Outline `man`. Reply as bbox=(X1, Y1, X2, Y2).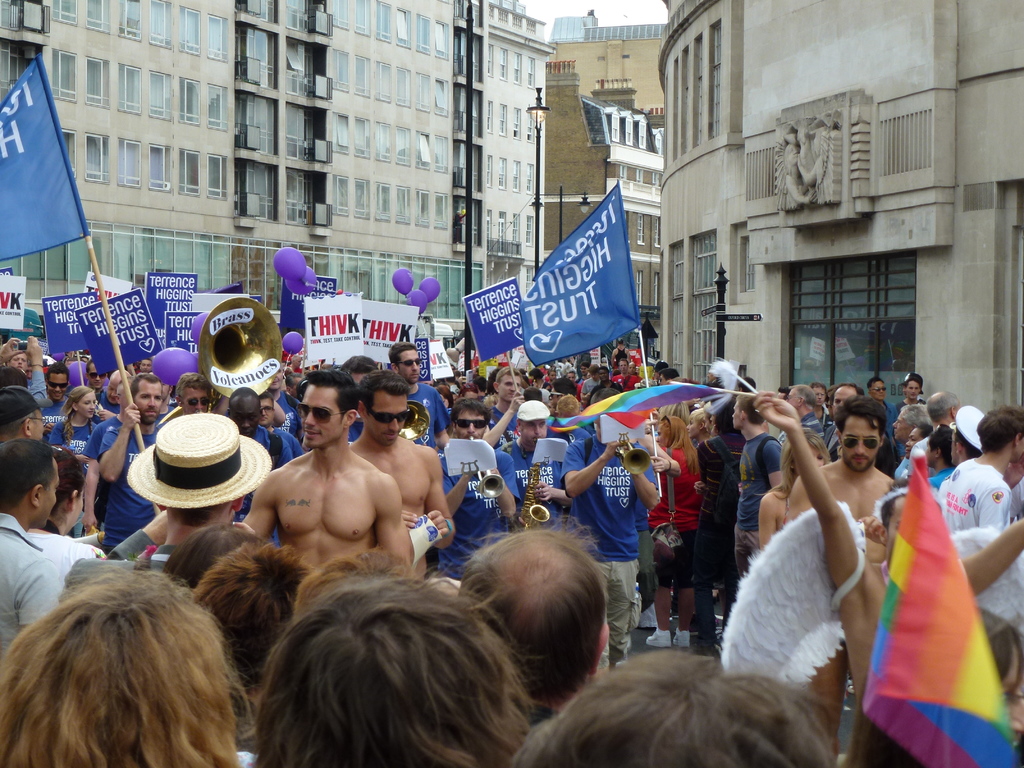
bbox=(561, 387, 666, 669).
